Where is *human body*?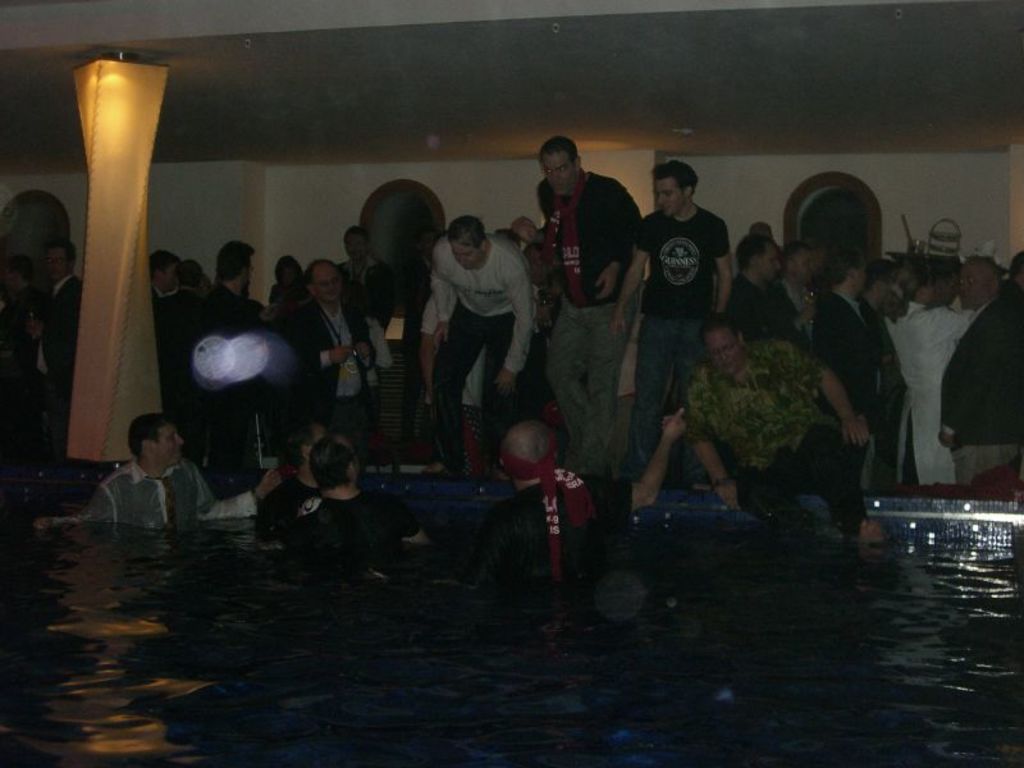
(left=477, top=407, right=689, bottom=540).
